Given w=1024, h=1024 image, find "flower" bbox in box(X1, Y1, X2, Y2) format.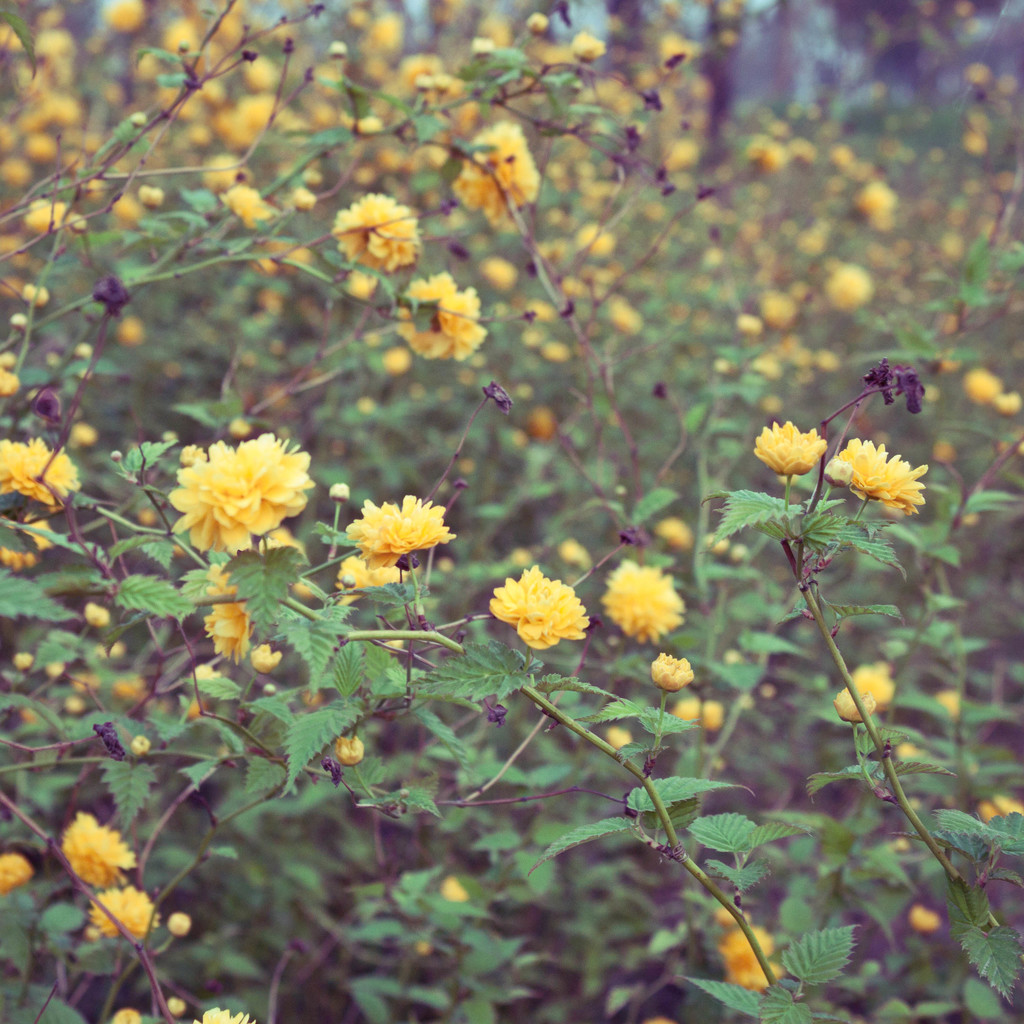
box(488, 559, 608, 660).
